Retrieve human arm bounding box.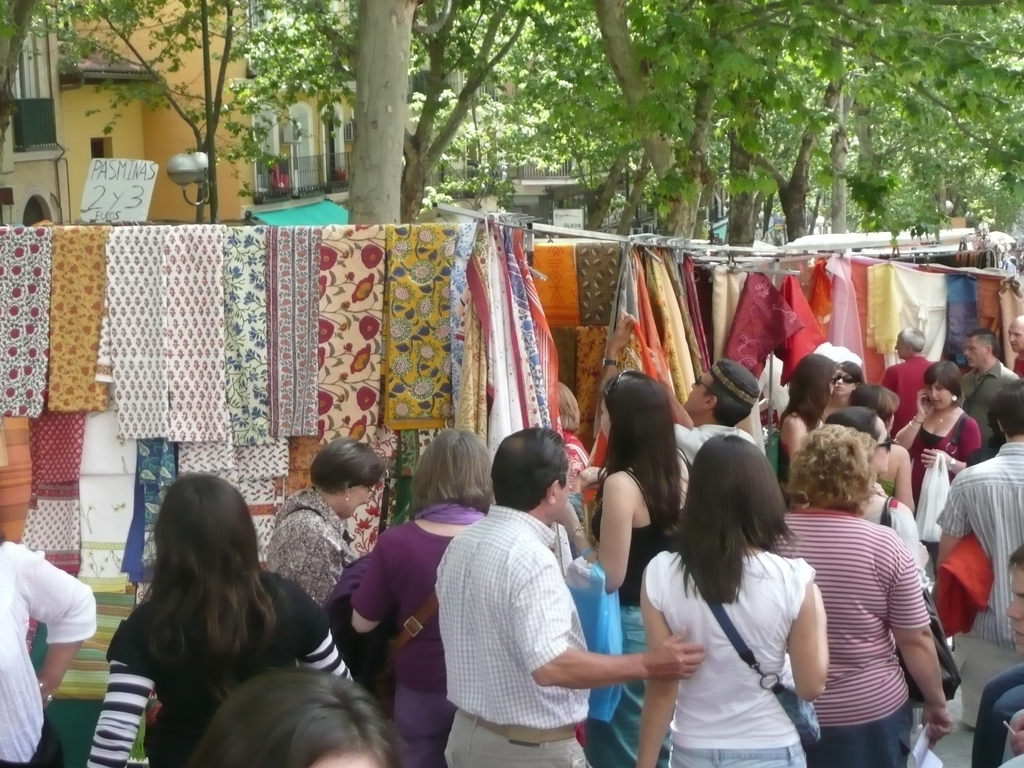
Bounding box: 934:477:971:566.
